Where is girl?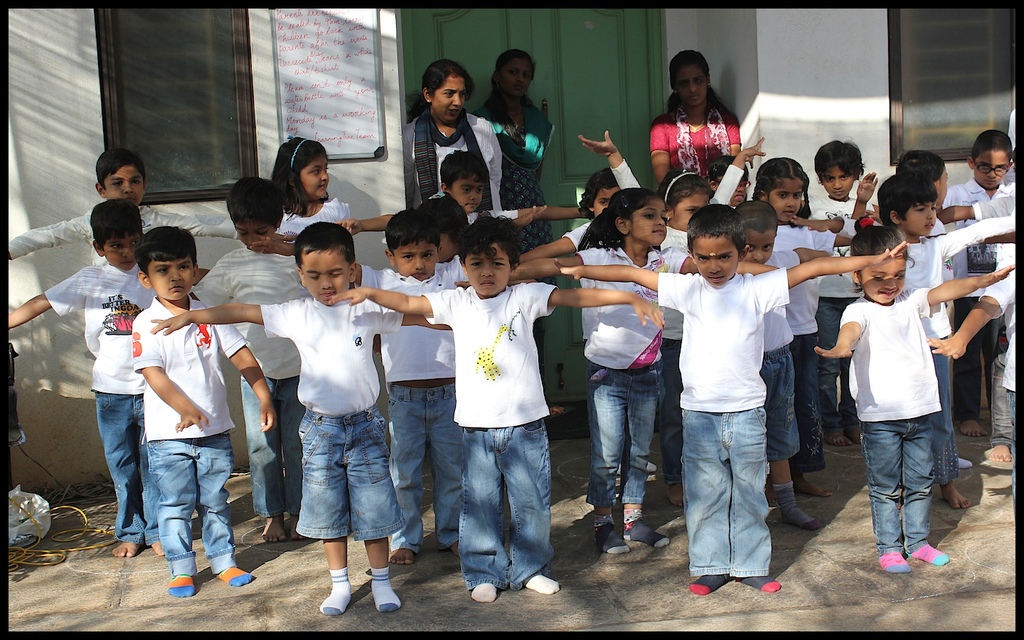
<box>806,141,876,441</box>.
